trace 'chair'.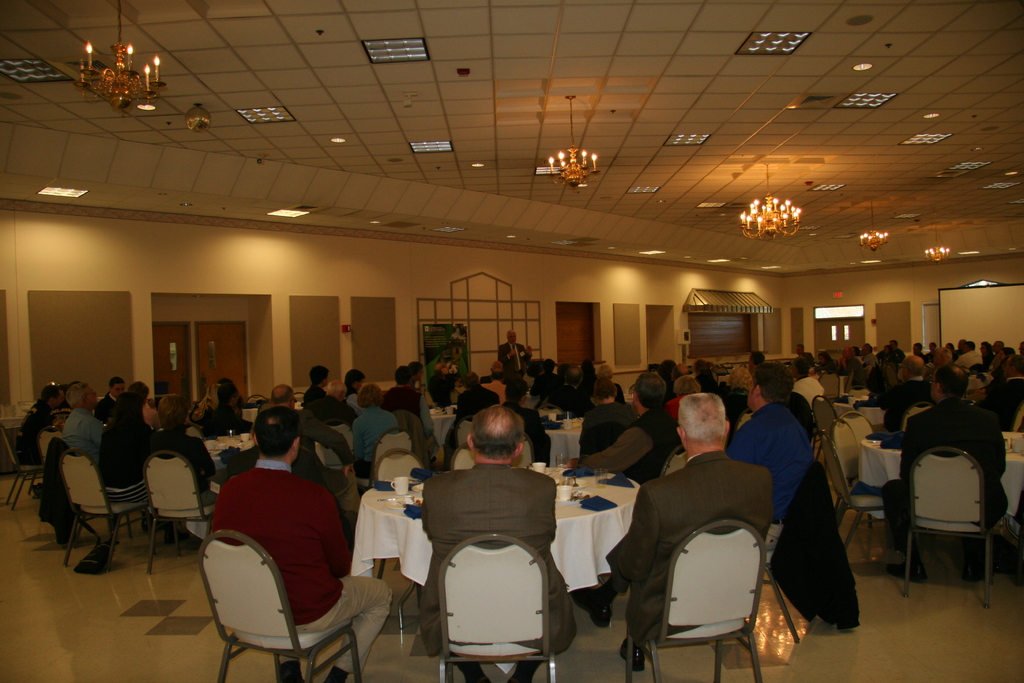
Traced to (left=820, top=370, right=844, bottom=397).
